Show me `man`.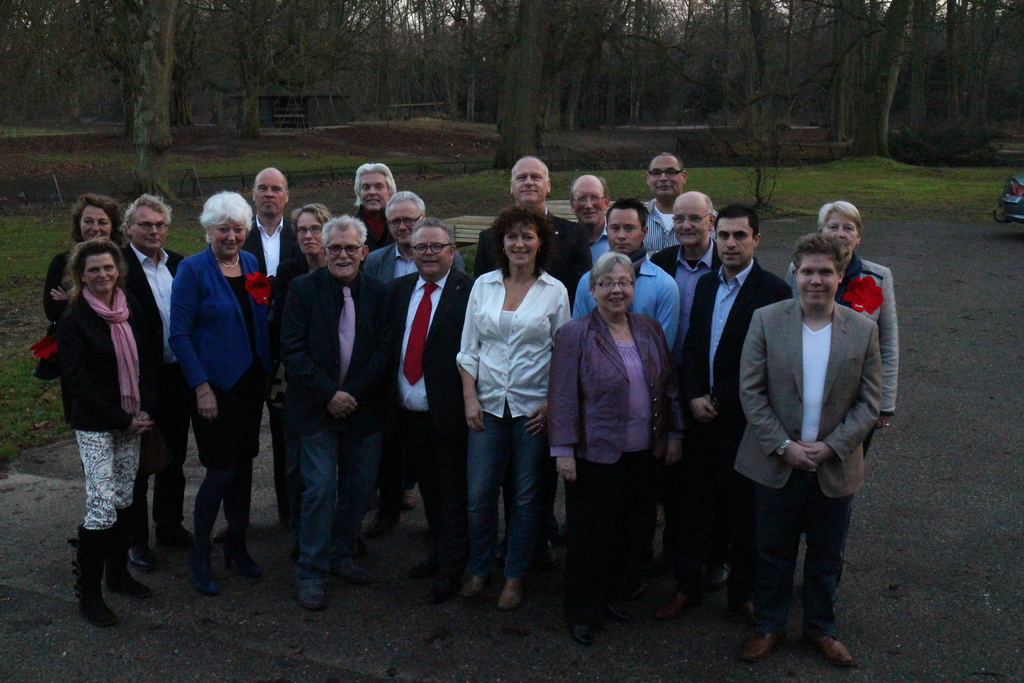
`man` is here: l=365, t=218, r=467, b=582.
